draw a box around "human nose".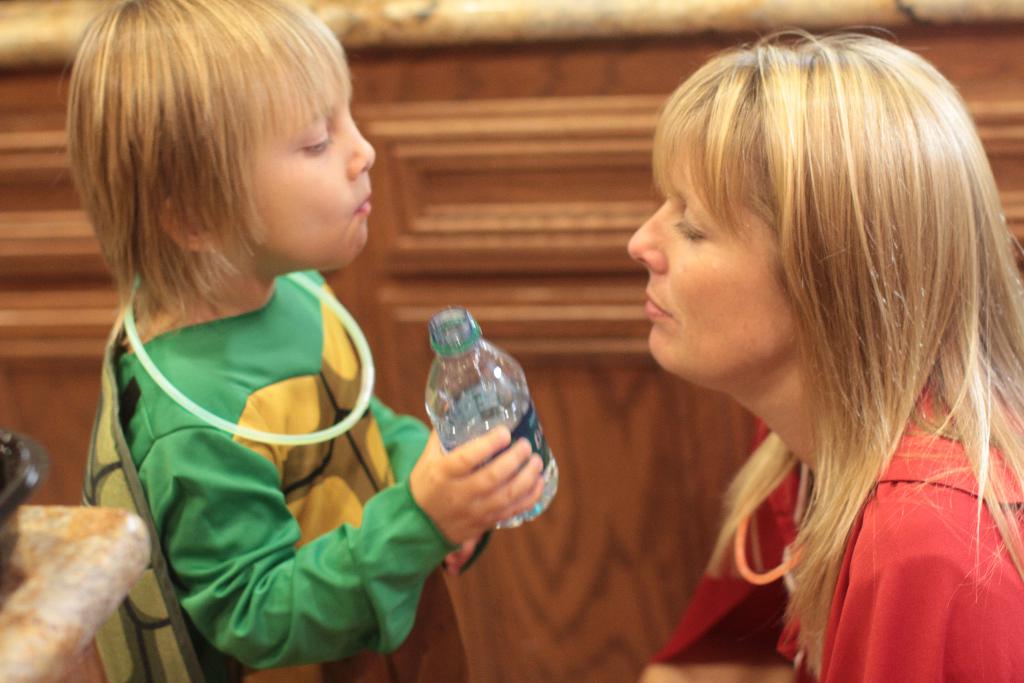
(left=348, top=117, right=376, bottom=179).
